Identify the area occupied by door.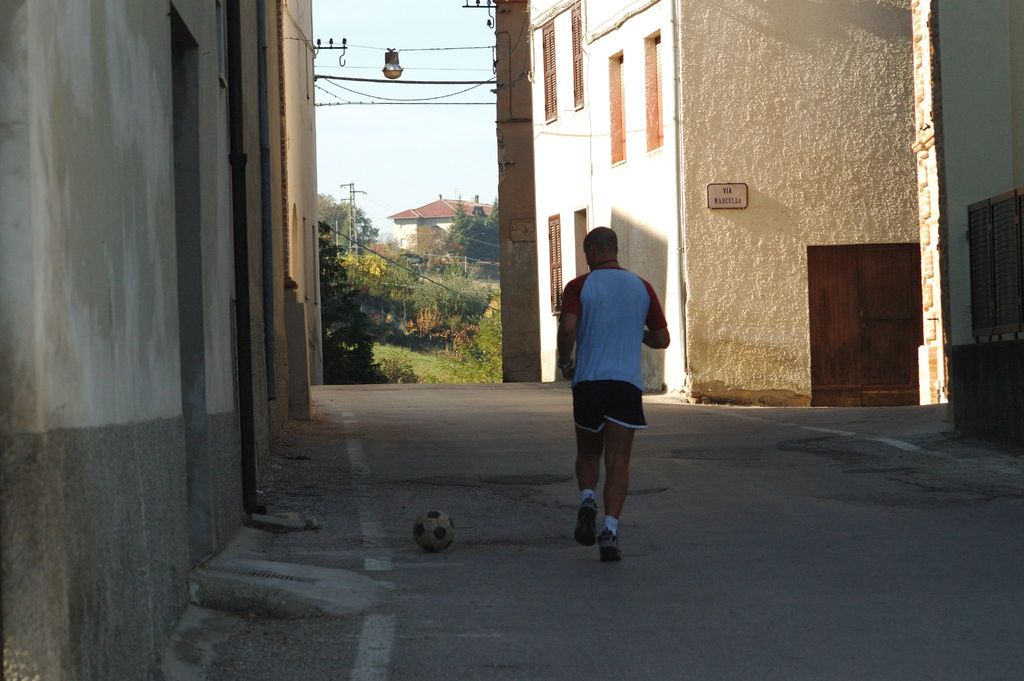
Area: region(812, 230, 942, 396).
